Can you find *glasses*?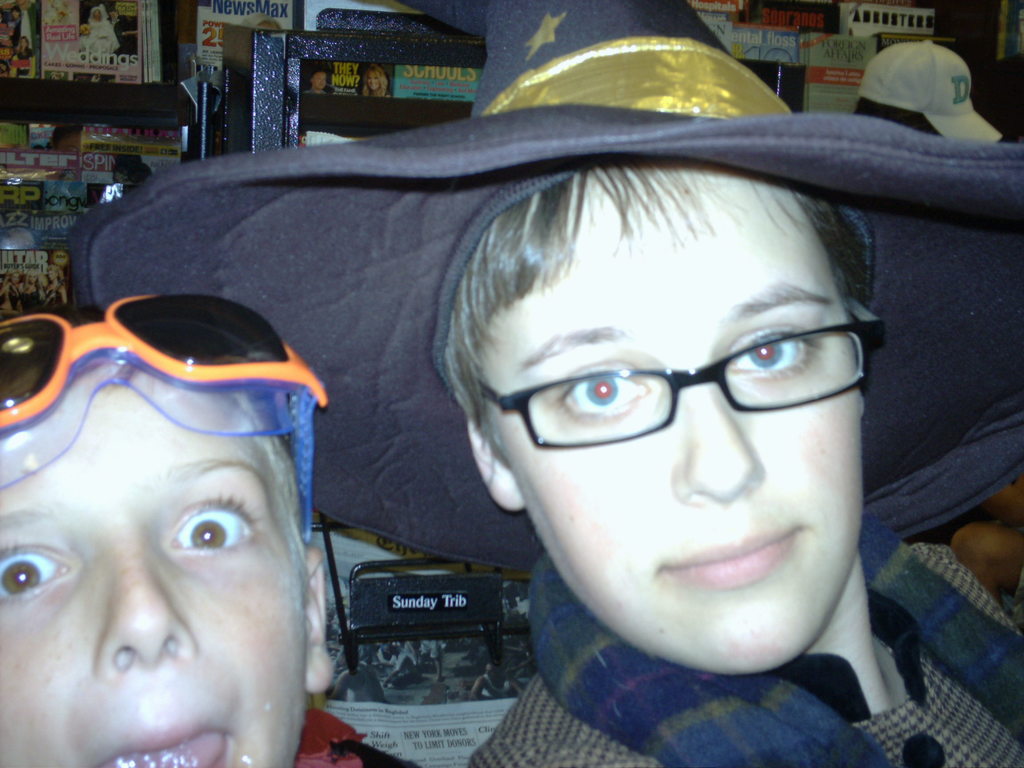
Yes, bounding box: x1=484, y1=323, x2=861, y2=458.
